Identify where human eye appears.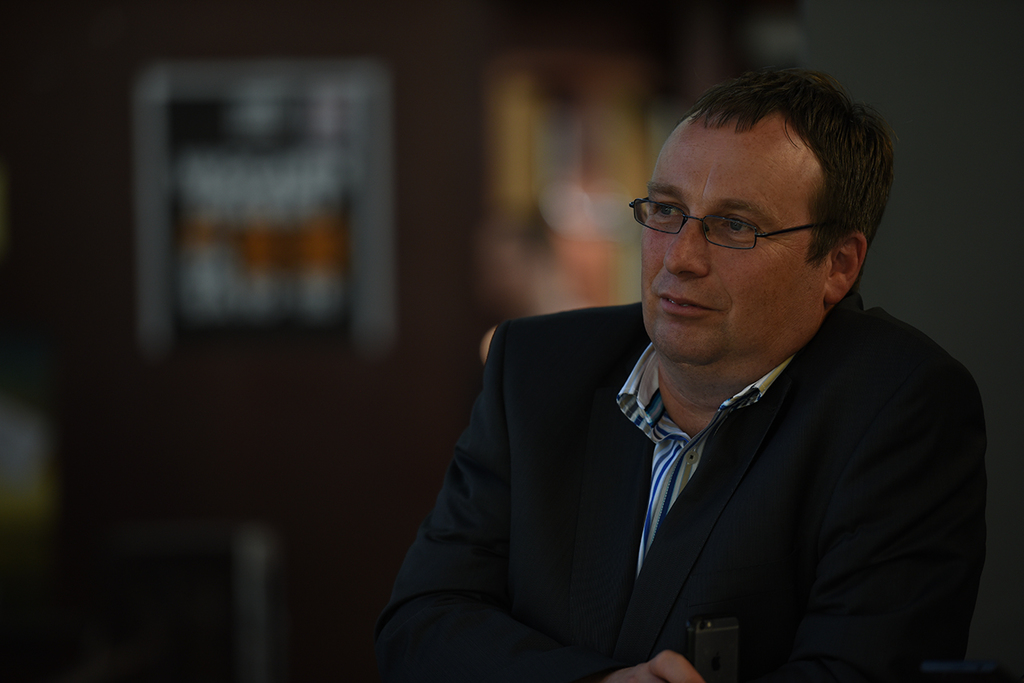
Appears at 715/212/757/240.
